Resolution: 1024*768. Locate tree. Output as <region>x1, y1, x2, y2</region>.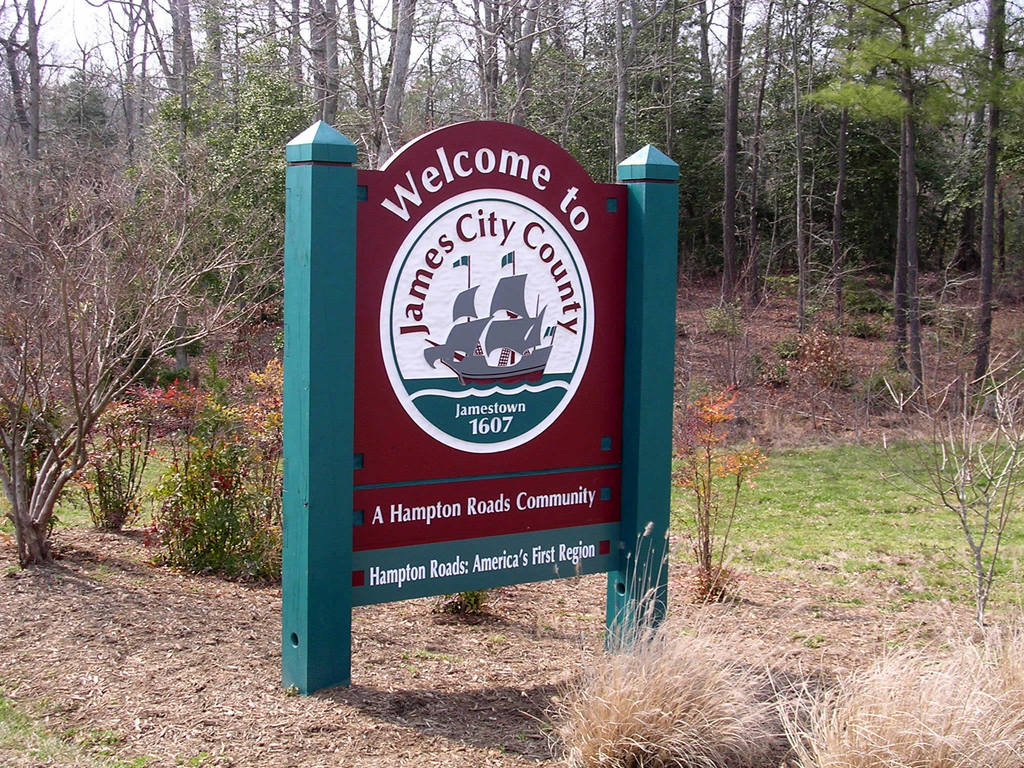
<region>378, 0, 417, 175</region>.
